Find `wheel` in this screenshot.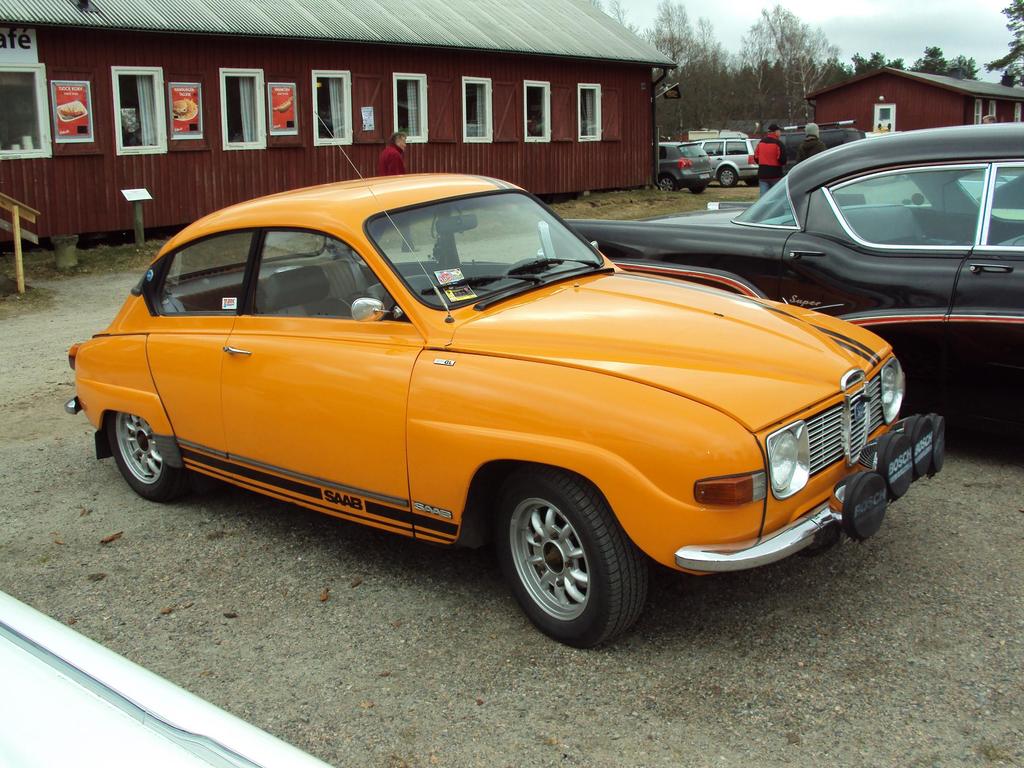
The bounding box for `wheel` is bbox(483, 484, 639, 636).
